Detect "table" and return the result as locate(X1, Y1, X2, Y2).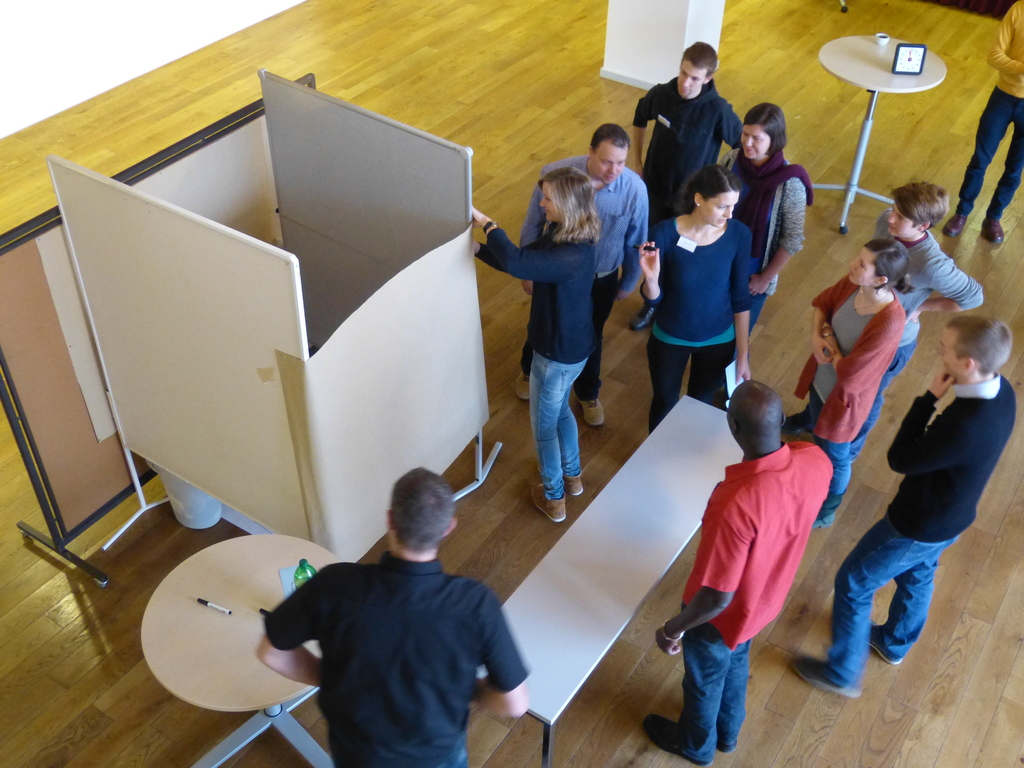
locate(472, 393, 747, 767).
